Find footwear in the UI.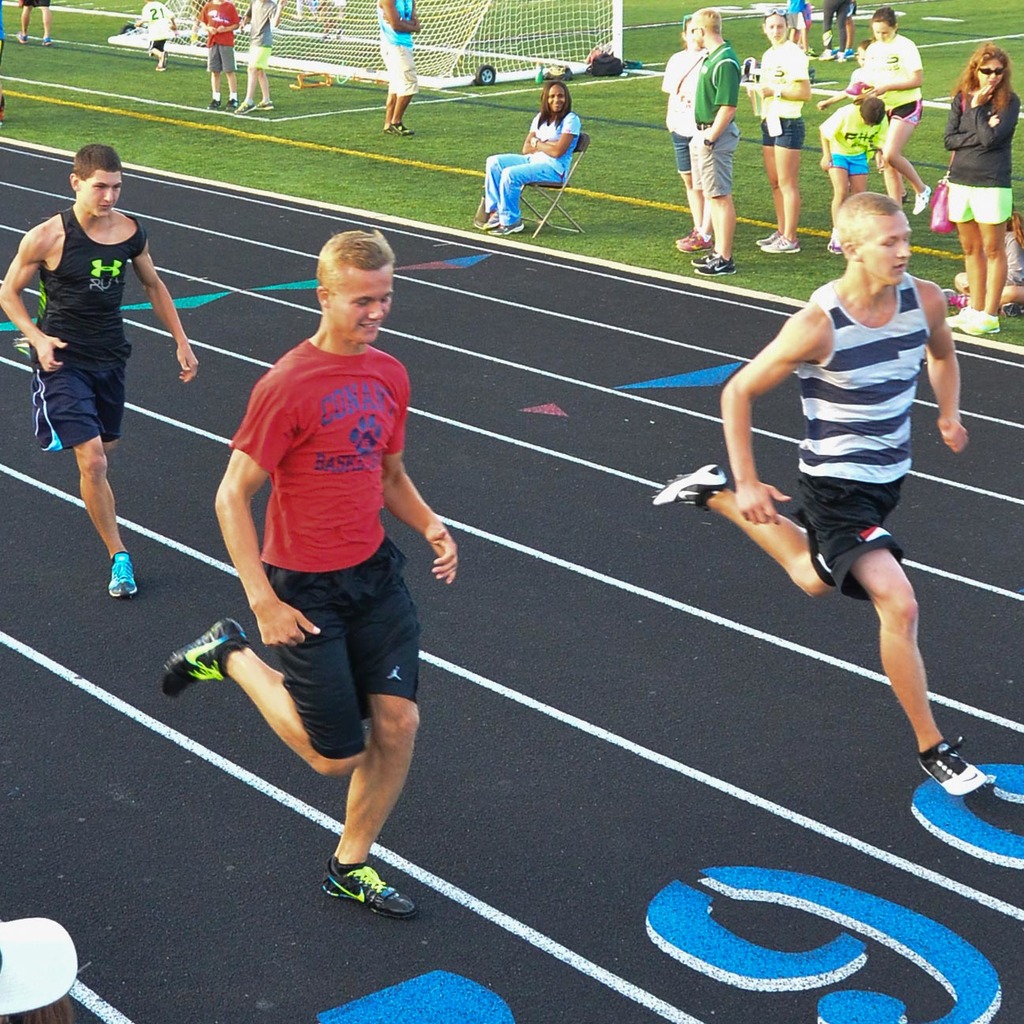
UI element at <bbox>651, 466, 723, 508</bbox>.
